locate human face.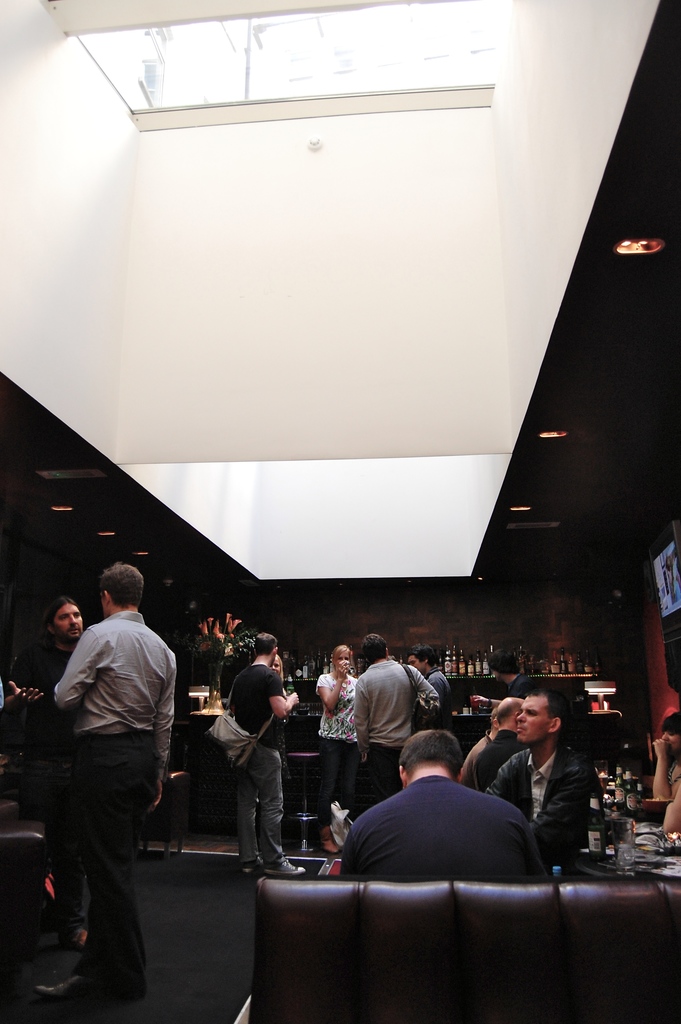
Bounding box: (left=406, top=653, right=420, bottom=676).
